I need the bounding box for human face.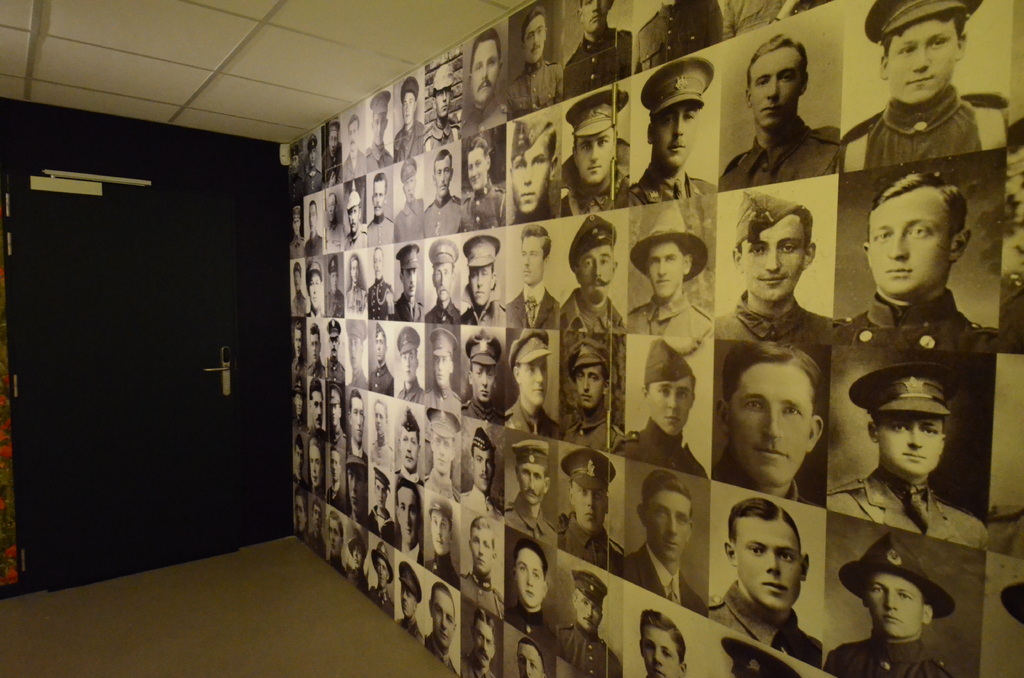
Here it is: bbox(641, 630, 678, 677).
